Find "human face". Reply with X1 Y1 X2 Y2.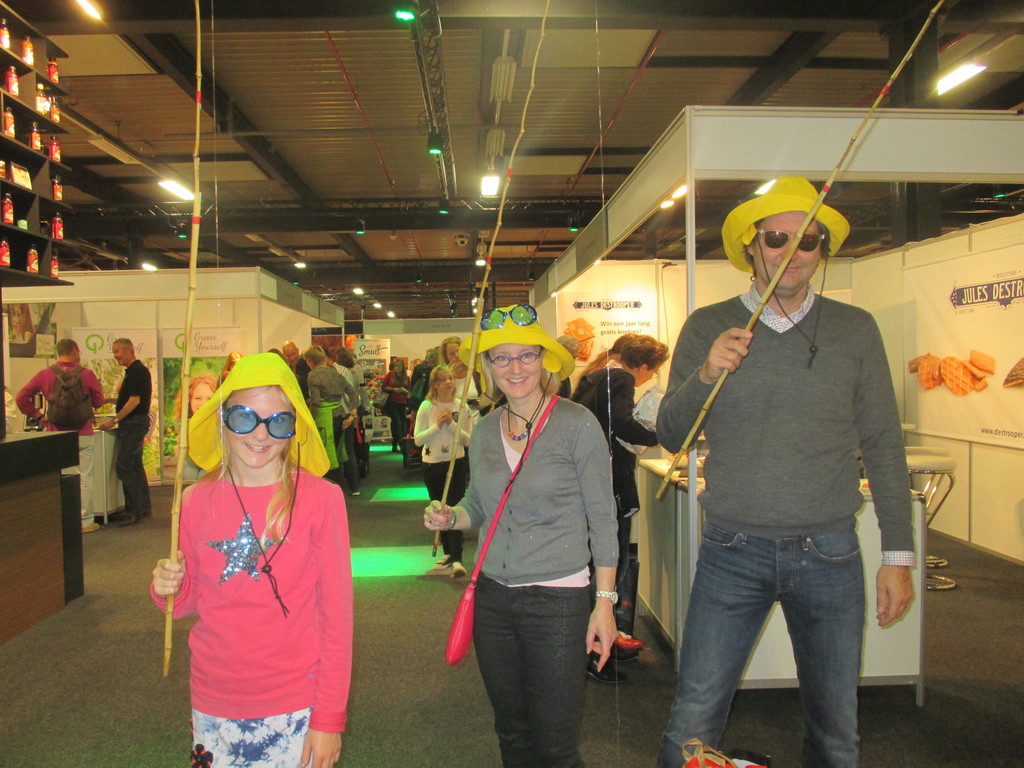
226 387 291 468.
